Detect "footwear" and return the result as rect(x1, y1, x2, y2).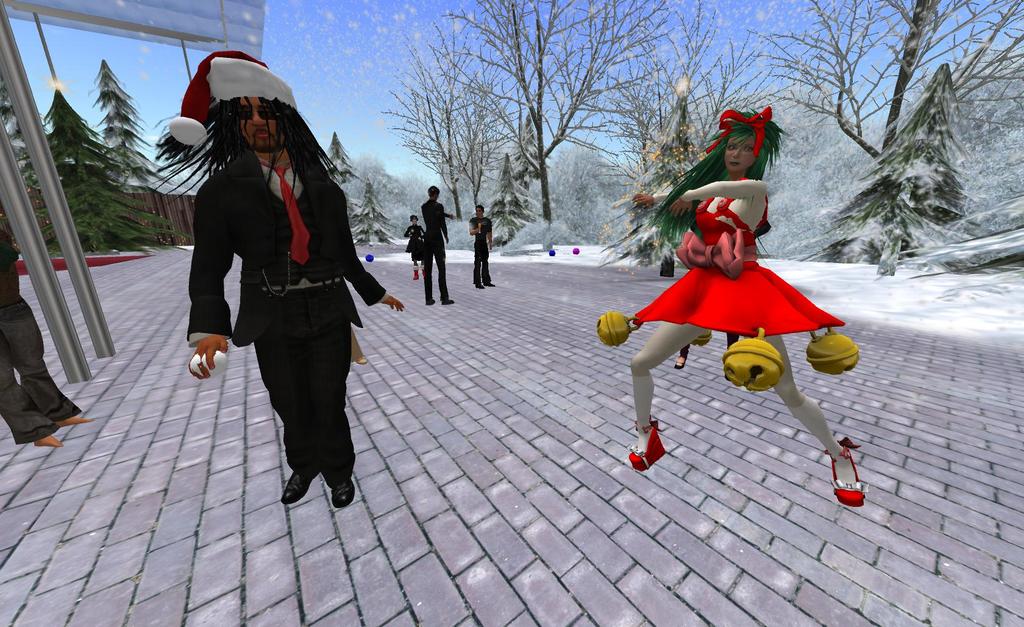
rect(828, 445, 878, 513).
